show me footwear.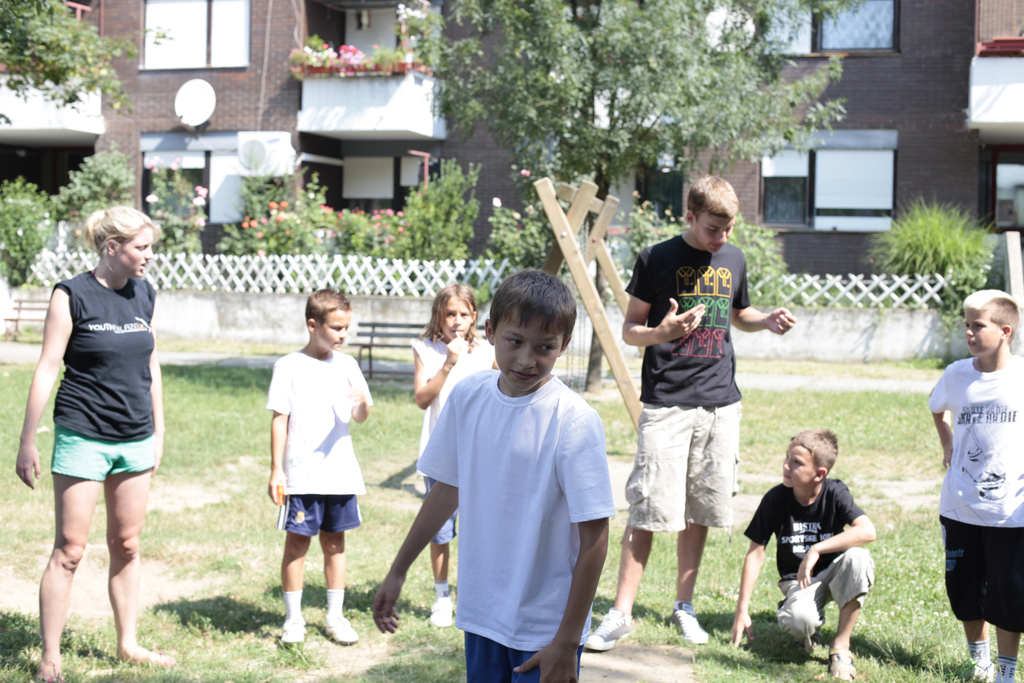
footwear is here: l=429, t=598, r=452, b=625.
